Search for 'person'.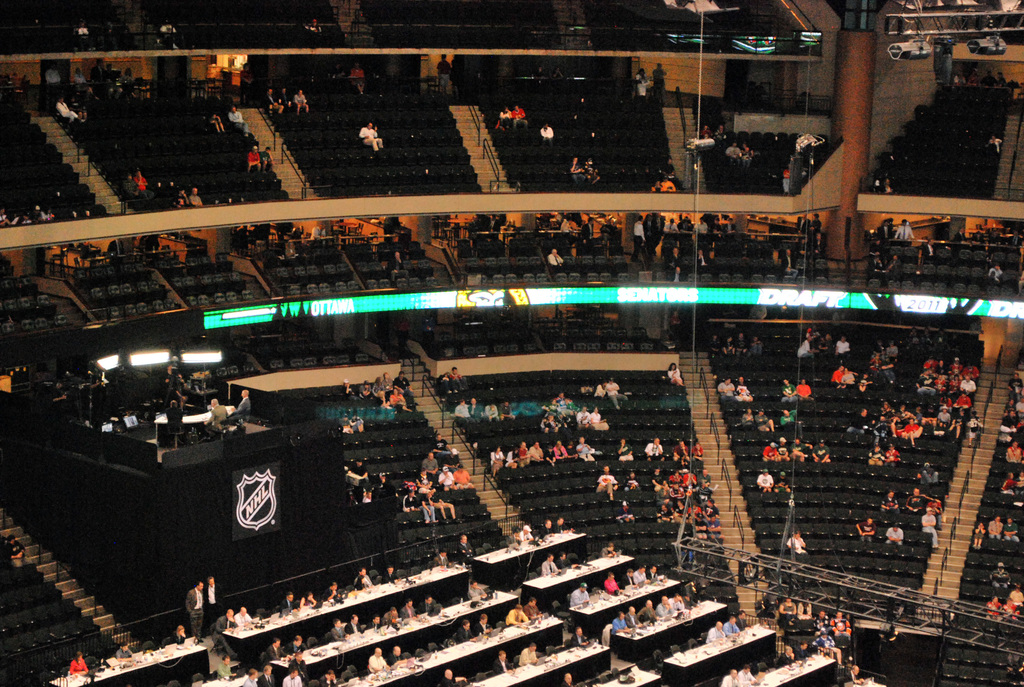
Found at BBox(436, 373, 456, 395).
